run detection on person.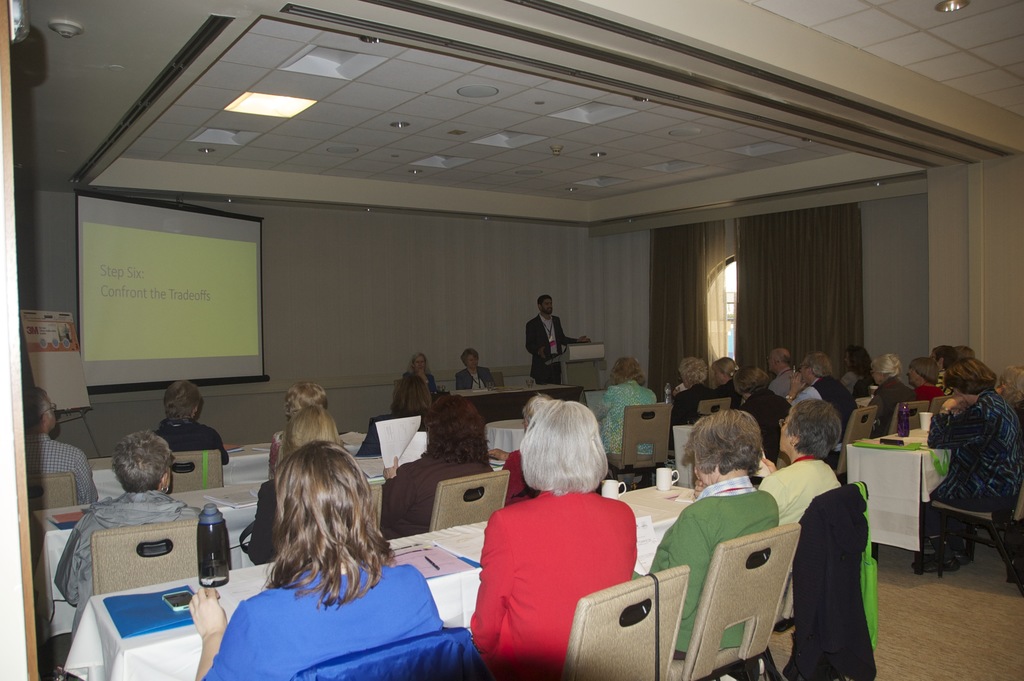
Result: x1=266 y1=381 x2=345 y2=490.
